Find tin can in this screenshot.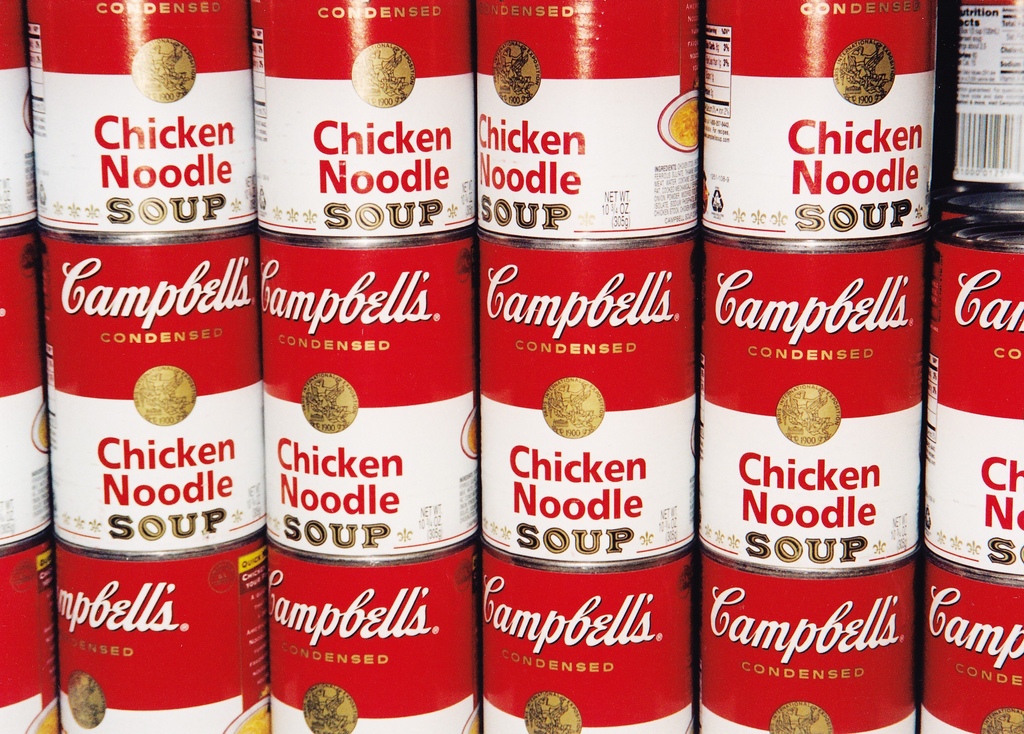
The bounding box for tin can is (255,222,488,566).
